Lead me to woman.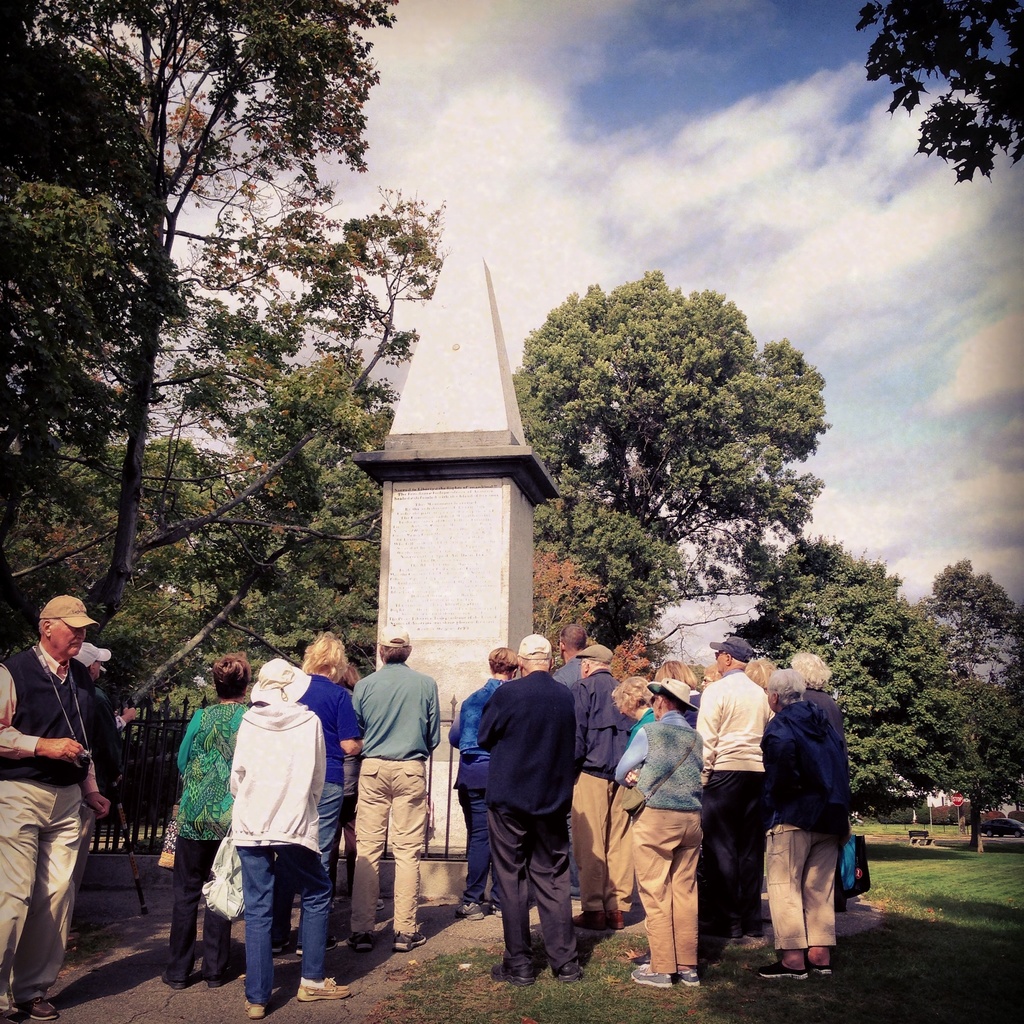
Lead to x1=614, y1=674, x2=656, y2=749.
